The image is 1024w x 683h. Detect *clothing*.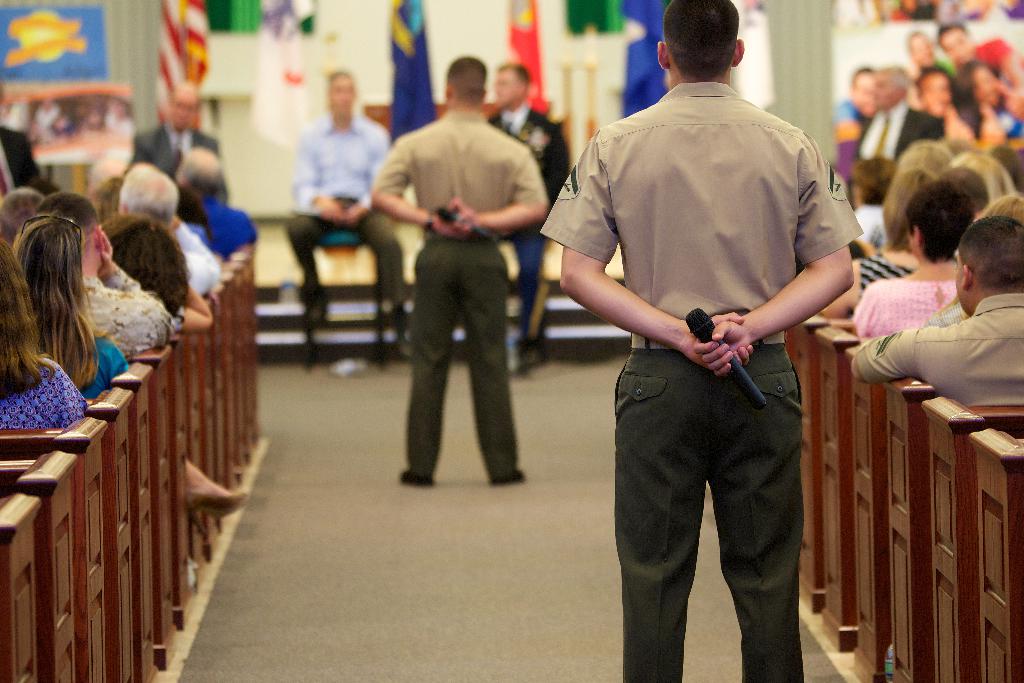
Detection: <bbox>495, 97, 594, 322</bbox>.
